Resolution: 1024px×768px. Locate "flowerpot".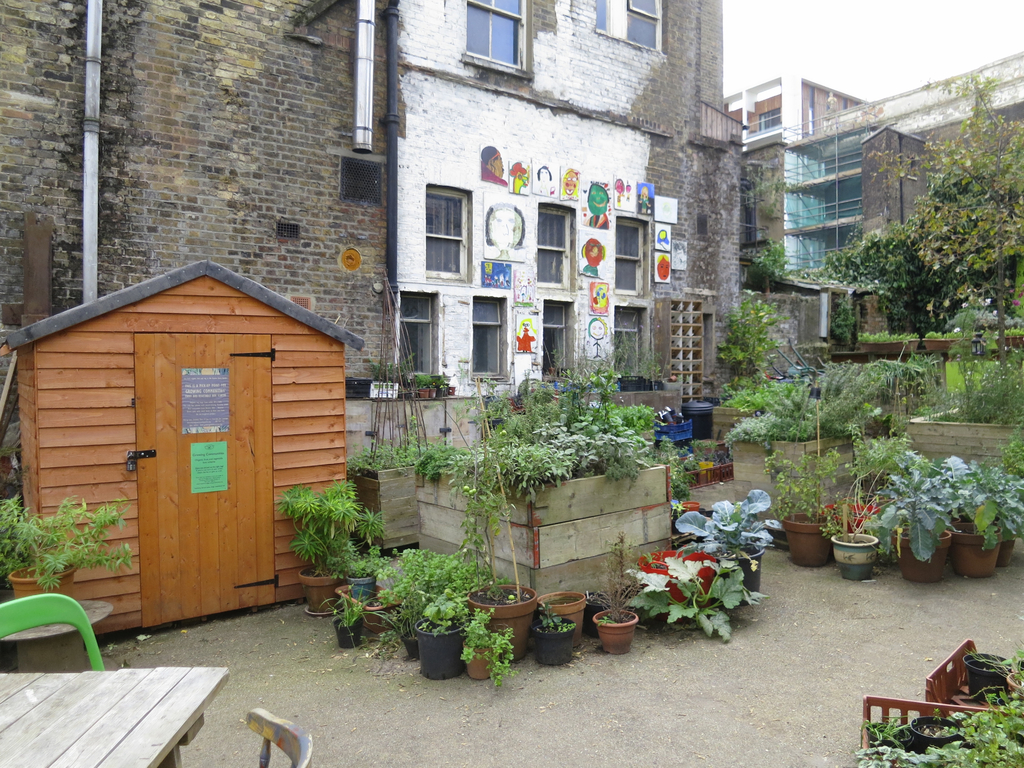
(left=770, top=516, right=834, bottom=566).
